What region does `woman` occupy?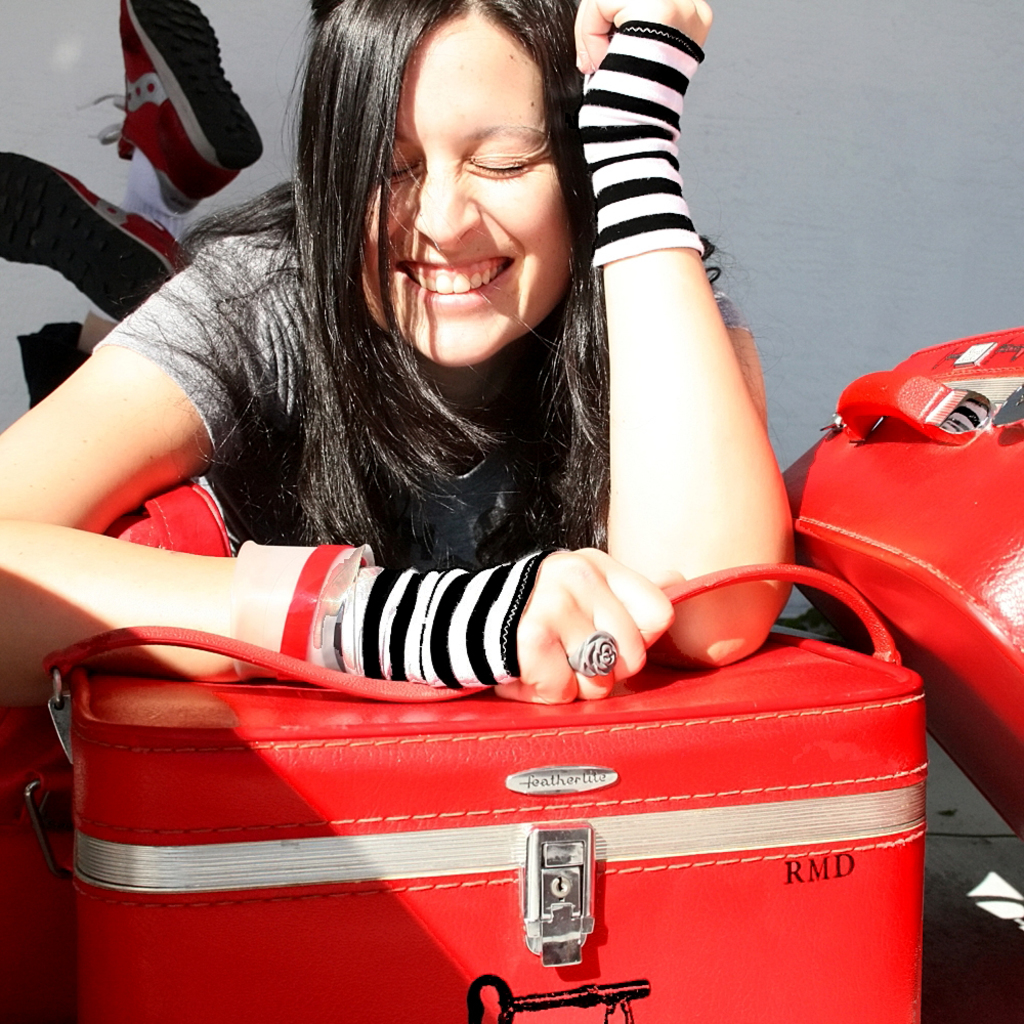
[left=0, top=0, right=800, bottom=719].
